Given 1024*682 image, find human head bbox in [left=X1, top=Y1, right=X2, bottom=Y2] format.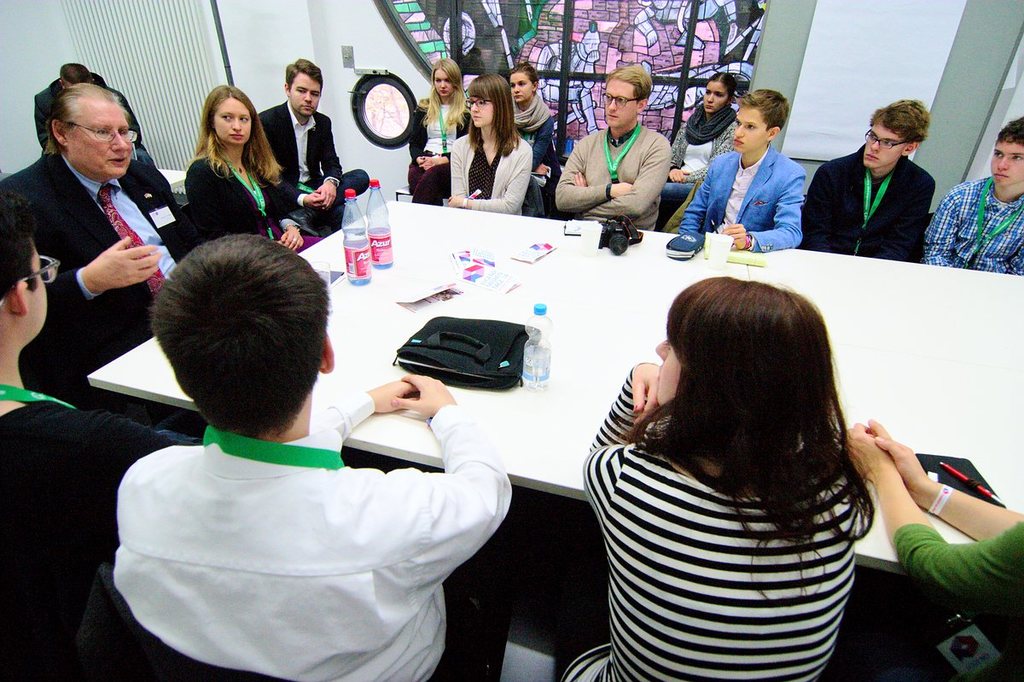
[left=149, top=232, right=330, bottom=446].
